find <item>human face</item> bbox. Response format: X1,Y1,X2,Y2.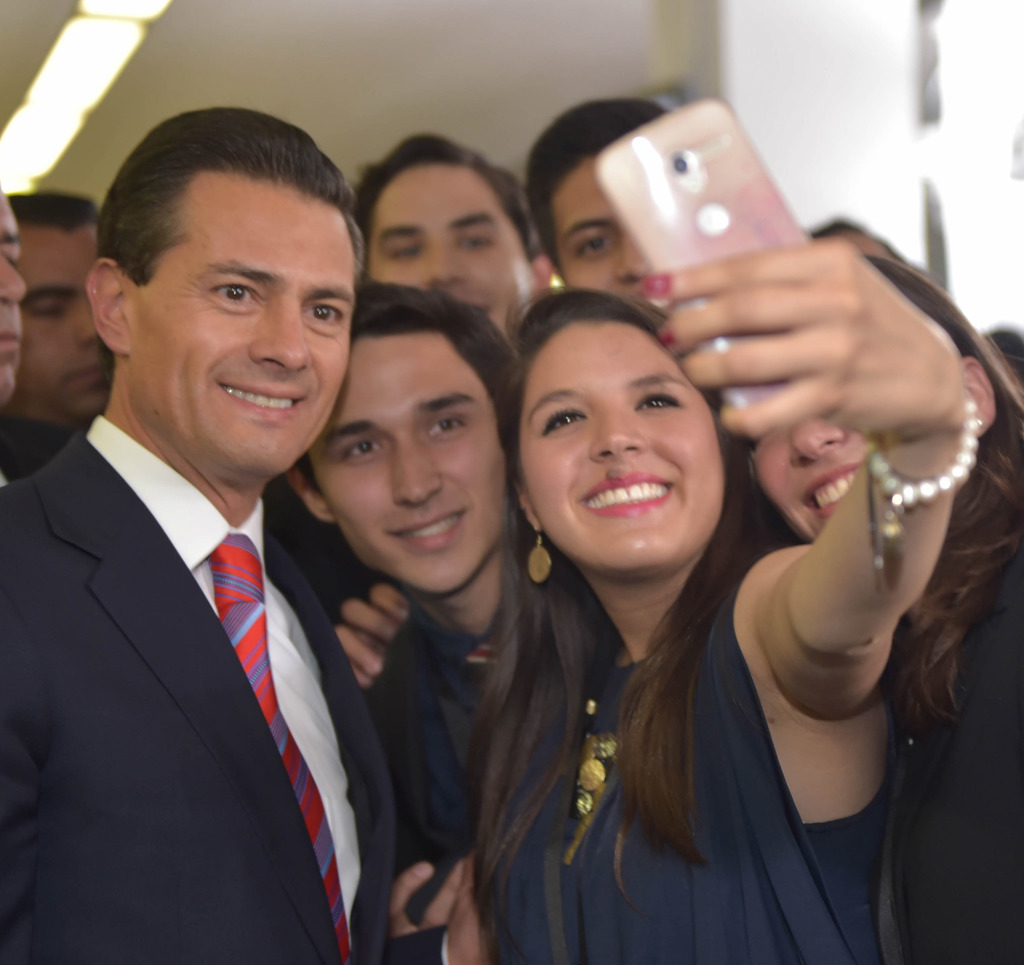
368,158,538,333.
